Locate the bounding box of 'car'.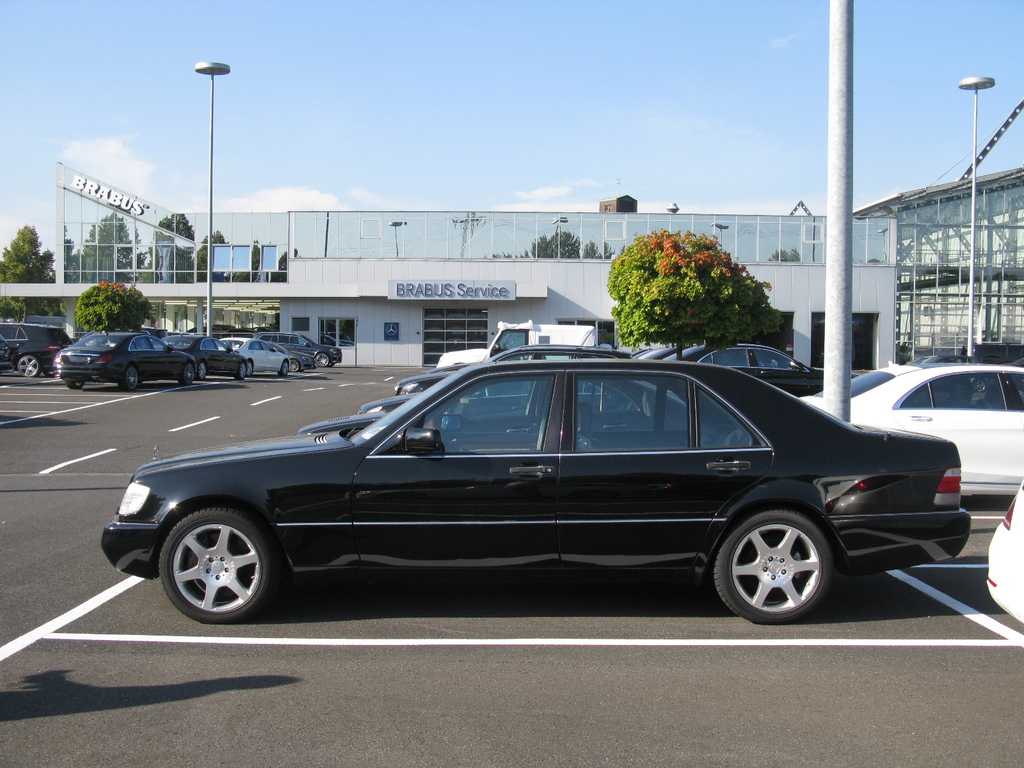
Bounding box: l=801, t=349, r=1023, b=505.
